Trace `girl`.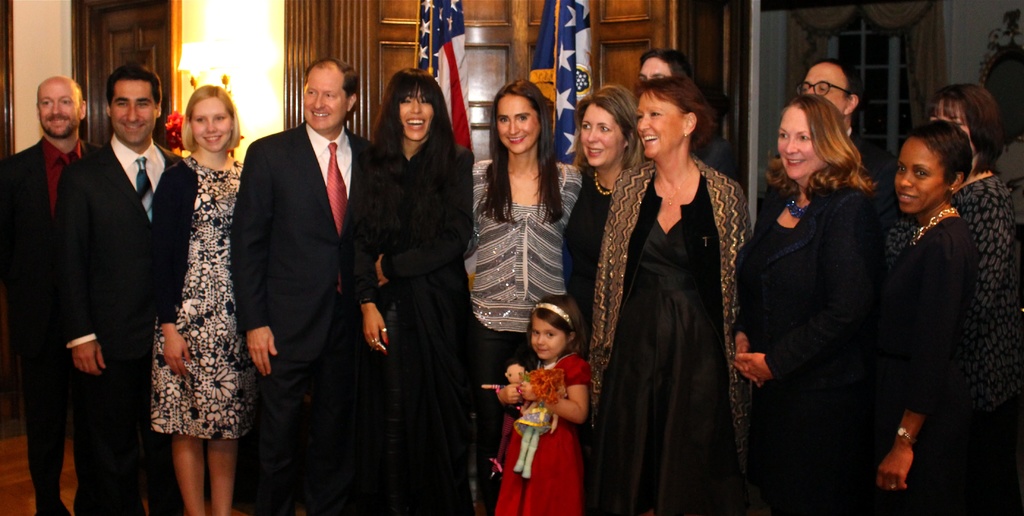
Traced to [x1=489, y1=294, x2=593, y2=515].
